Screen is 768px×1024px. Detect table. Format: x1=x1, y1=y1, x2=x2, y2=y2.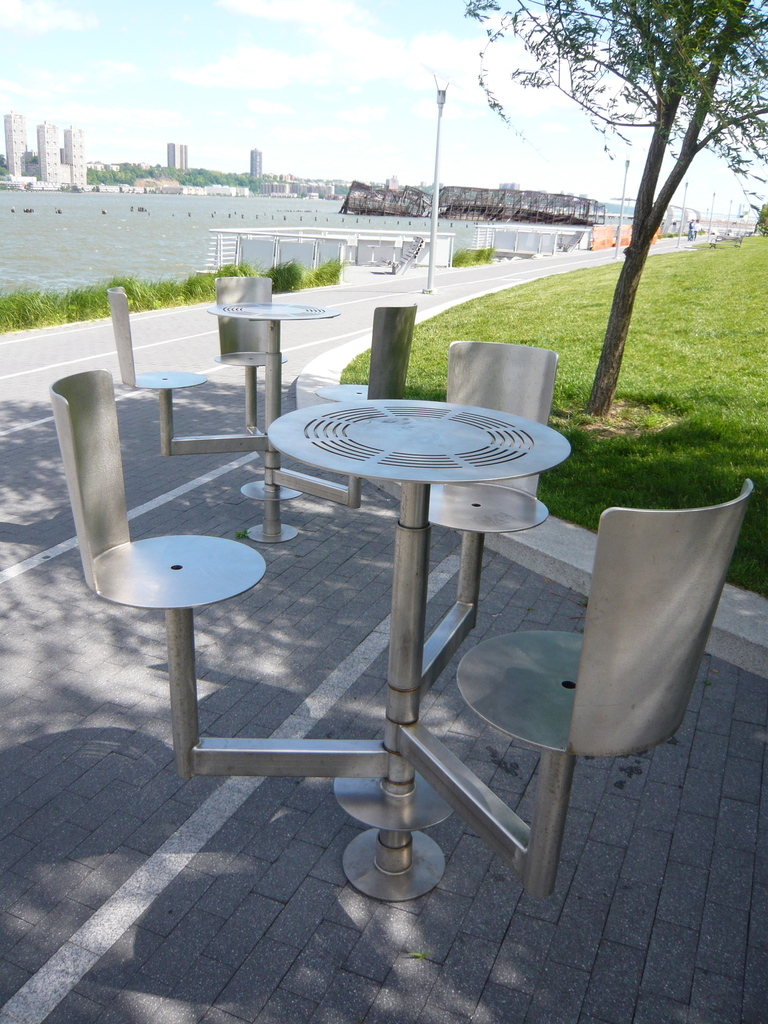
x1=175, y1=382, x2=694, y2=909.
